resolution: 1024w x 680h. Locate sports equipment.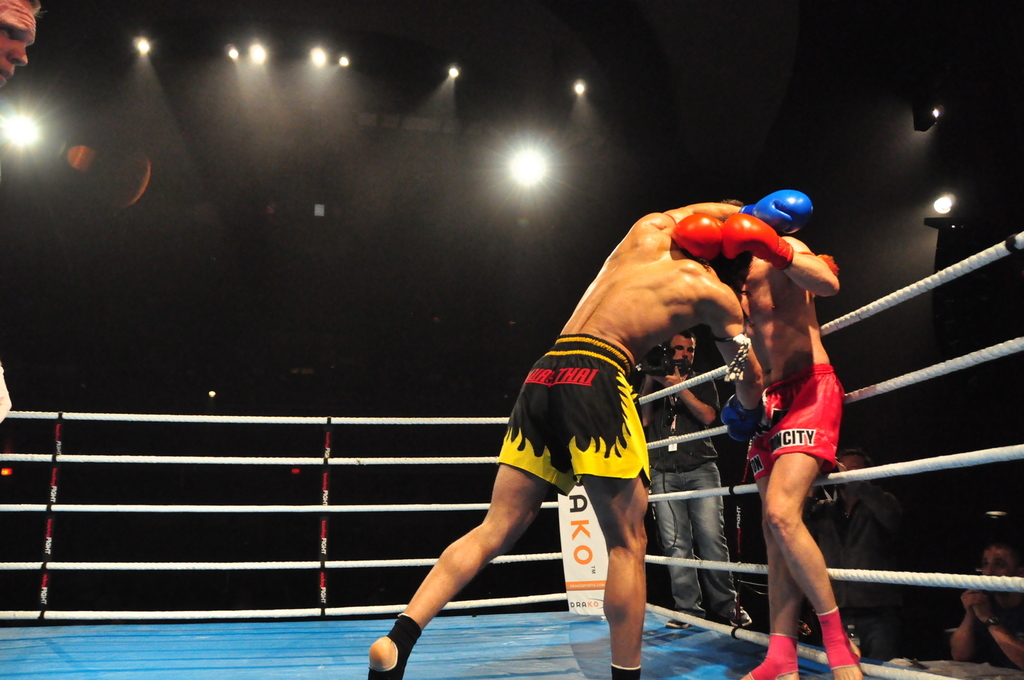
l=368, t=613, r=419, b=679.
